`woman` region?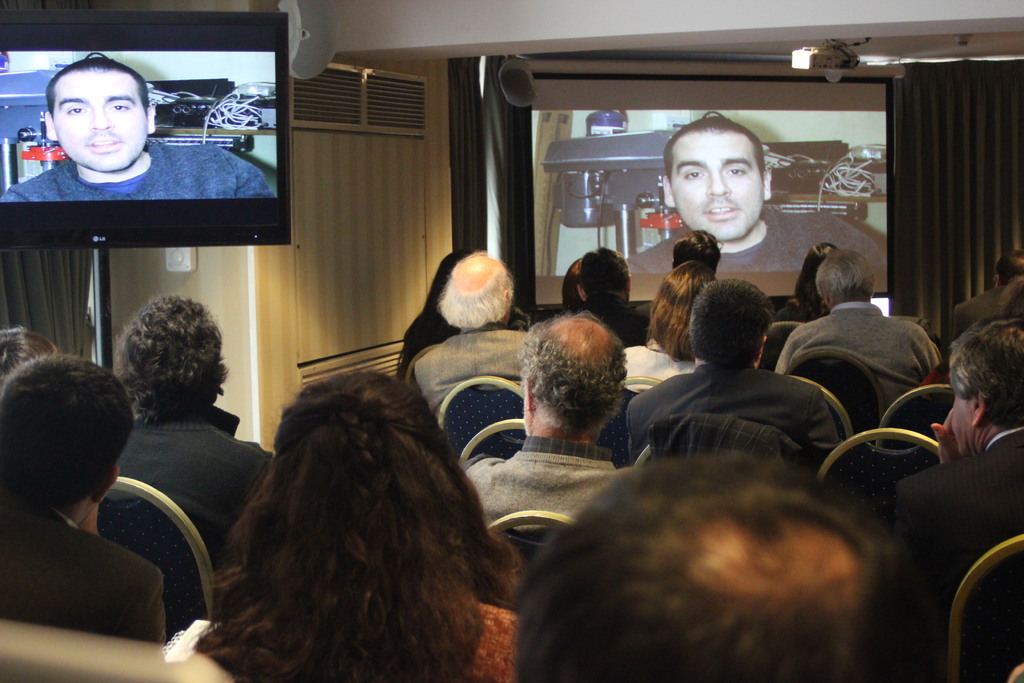
<bbox>392, 250, 467, 375</bbox>
